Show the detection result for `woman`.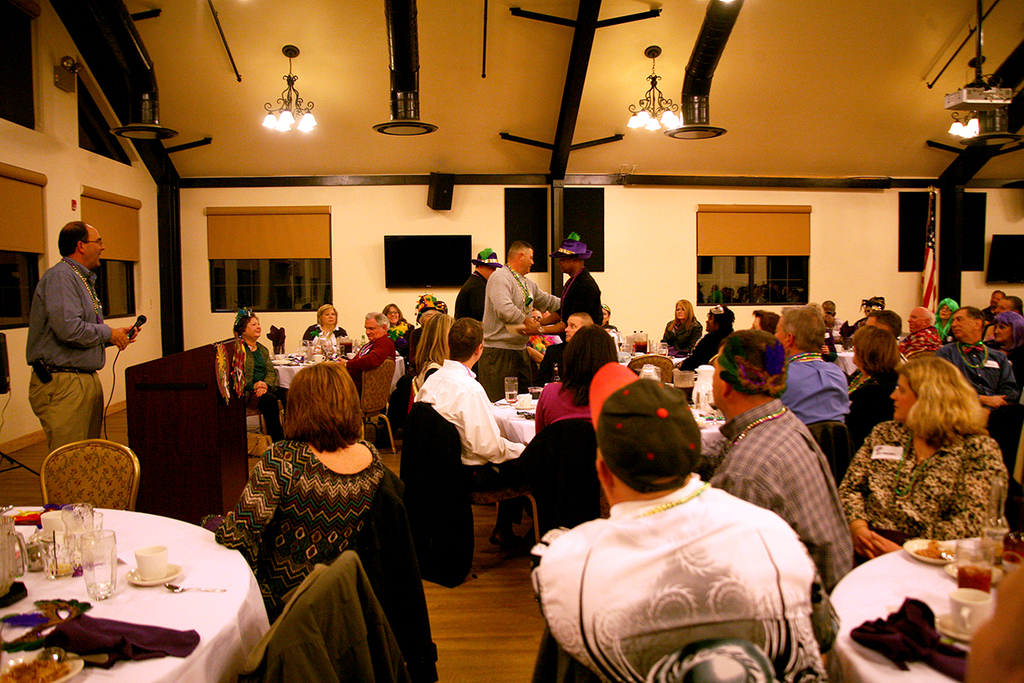
{"x1": 410, "y1": 312, "x2": 457, "y2": 389}.
